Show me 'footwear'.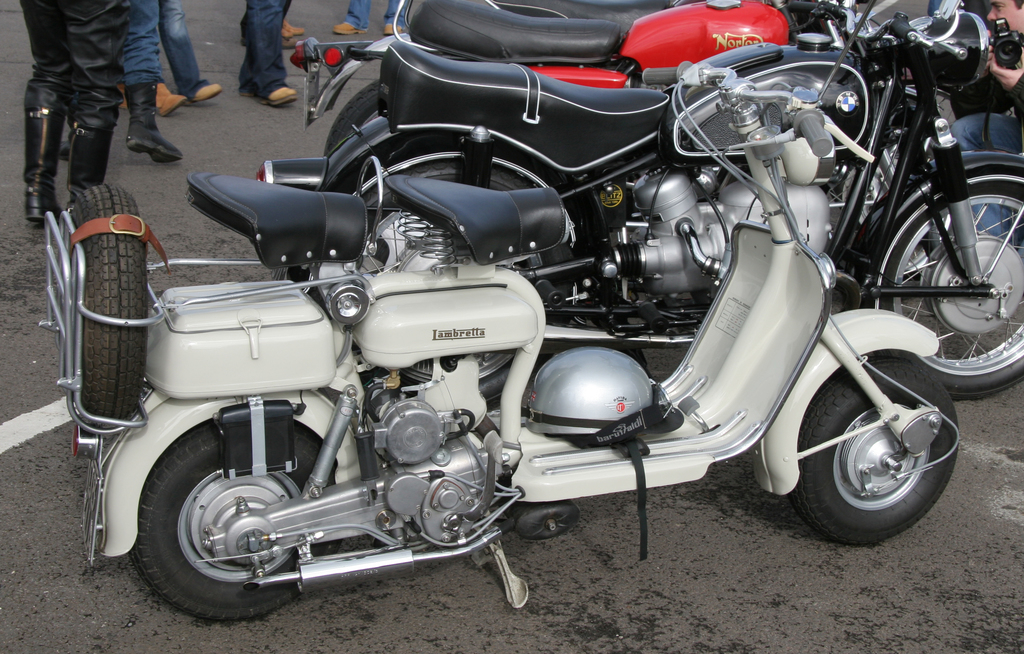
'footwear' is here: <bbox>273, 81, 298, 104</bbox>.
